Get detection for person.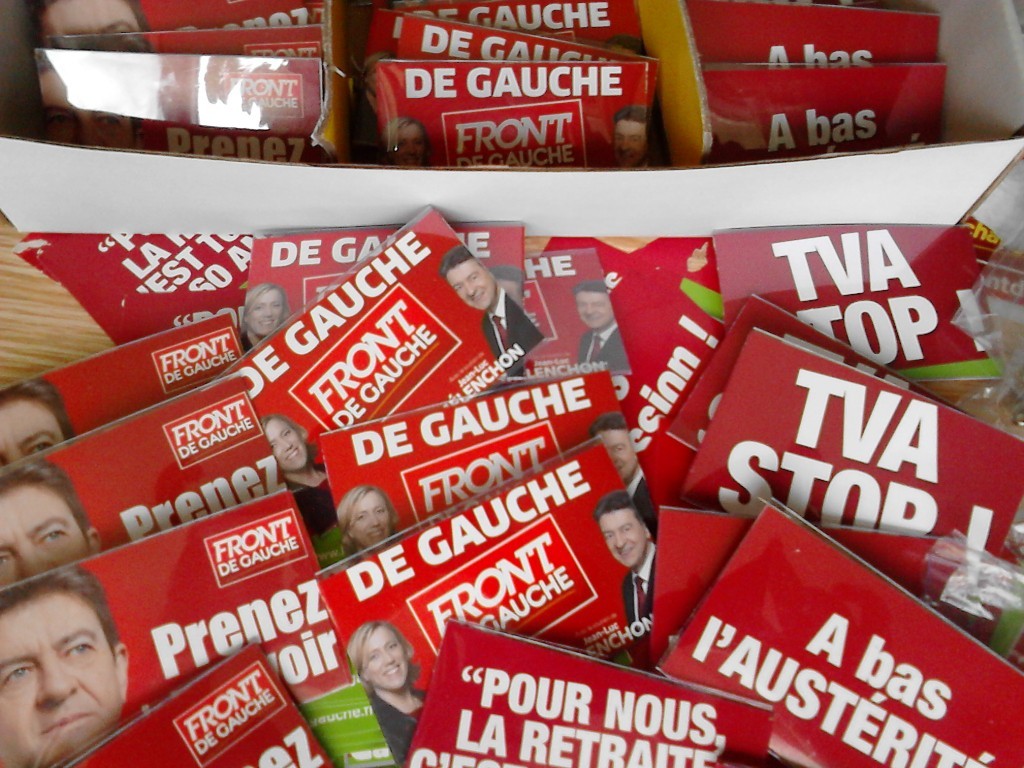
Detection: 437,247,544,373.
